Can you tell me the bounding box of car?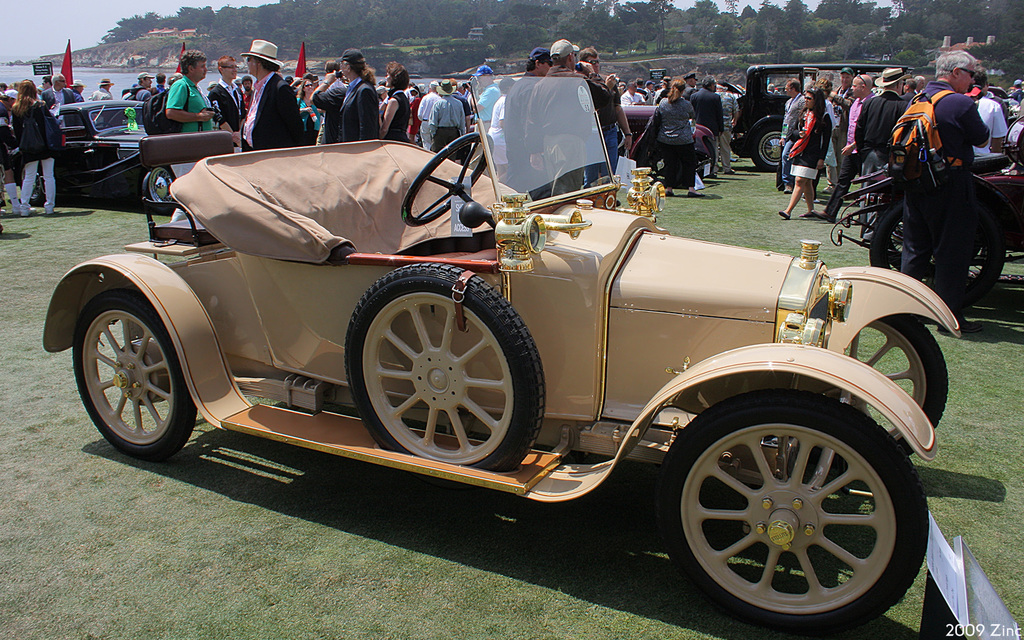
Rect(42, 78, 961, 638).
